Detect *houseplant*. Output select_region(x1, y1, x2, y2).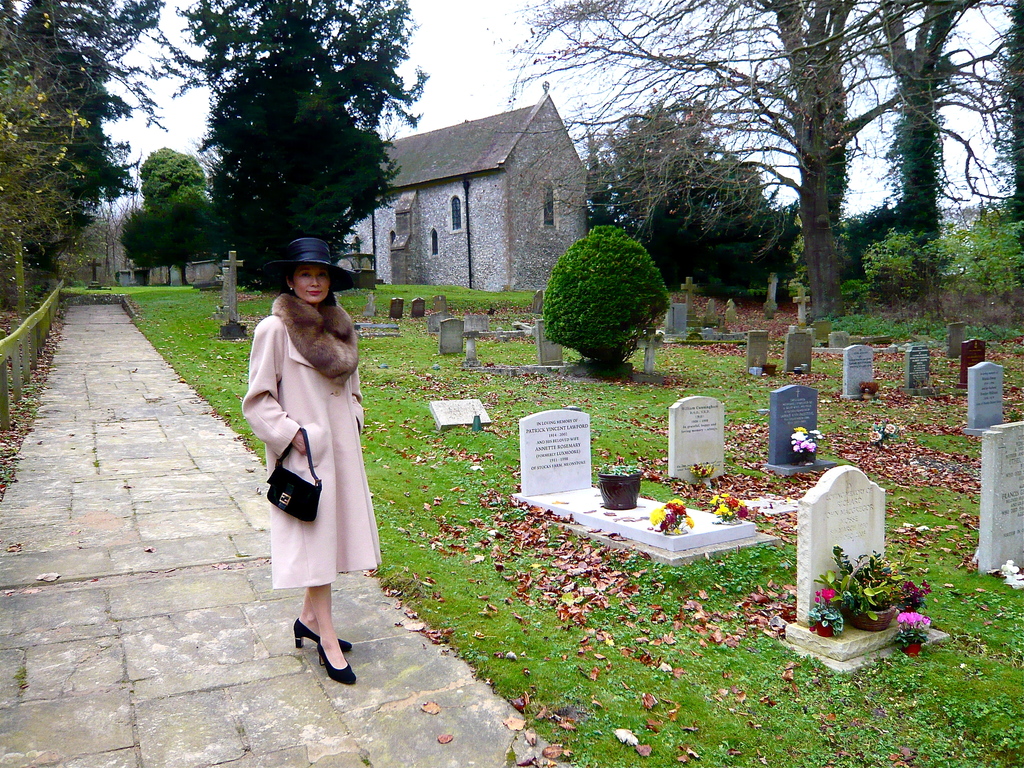
select_region(710, 495, 752, 520).
